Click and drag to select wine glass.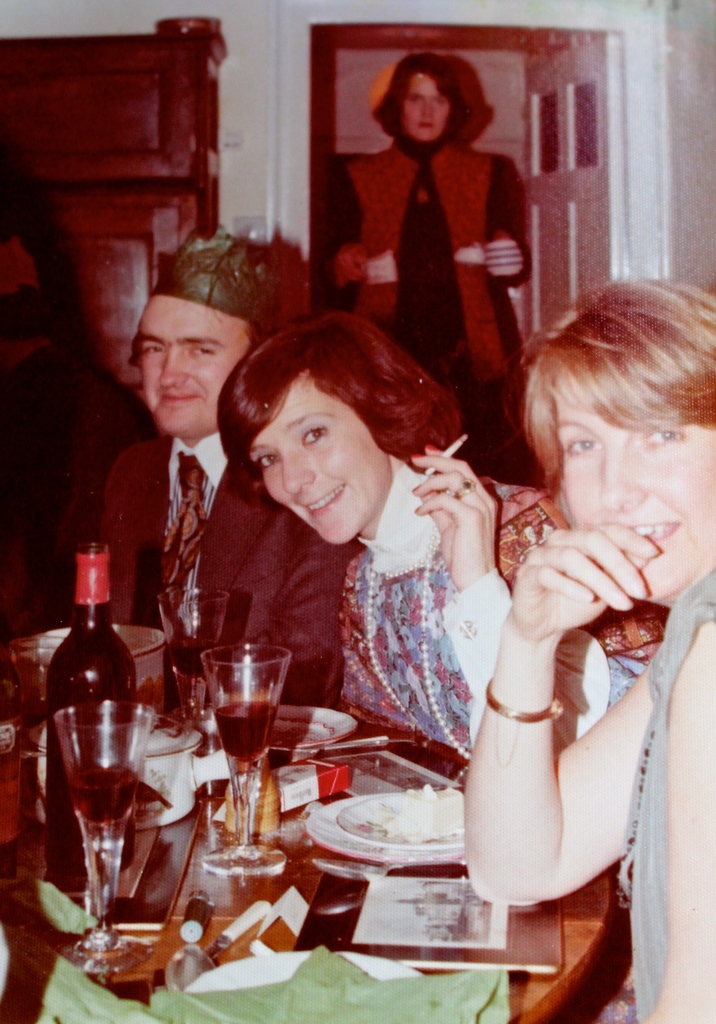
Selection: select_region(54, 703, 151, 968).
